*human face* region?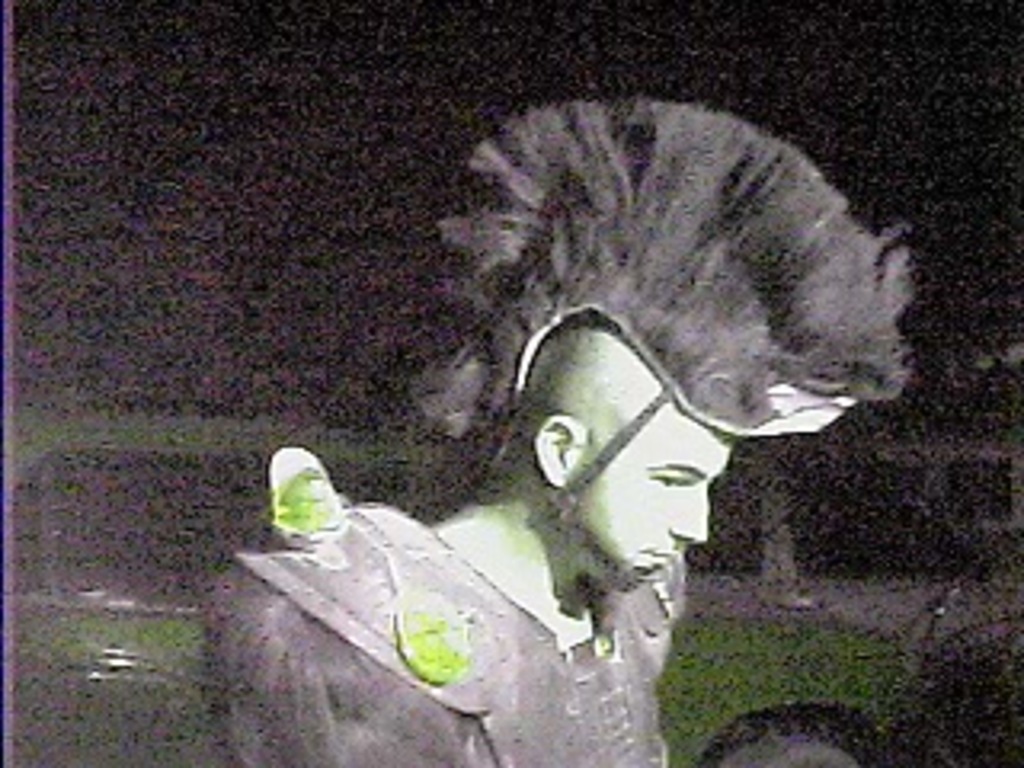
detection(579, 333, 733, 570)
